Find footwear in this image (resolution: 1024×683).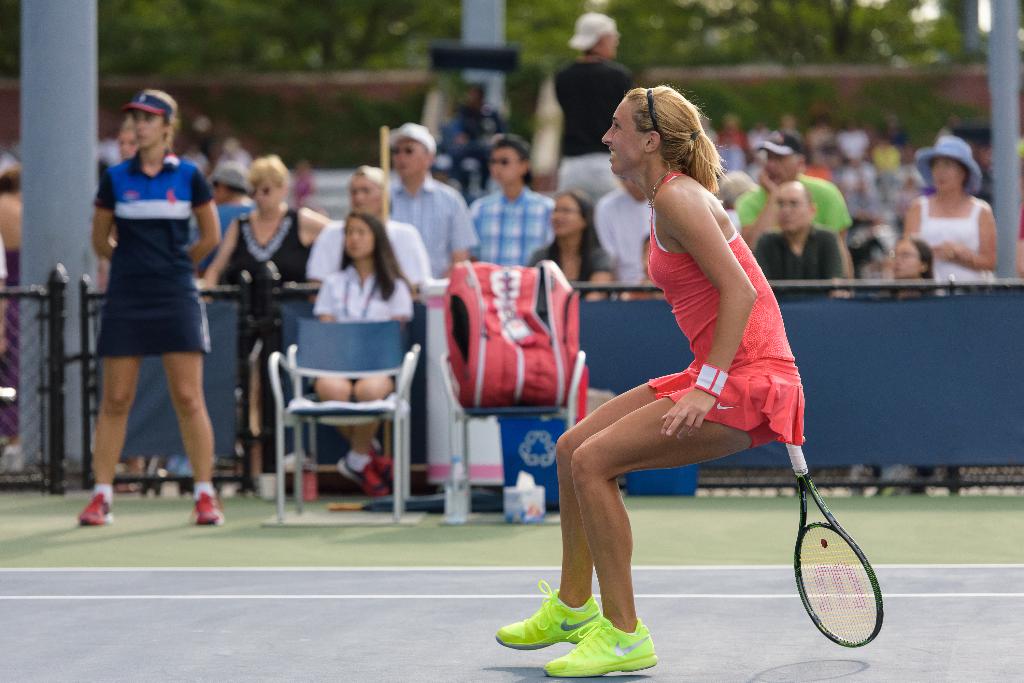
region(190, 489, 228, 527).
